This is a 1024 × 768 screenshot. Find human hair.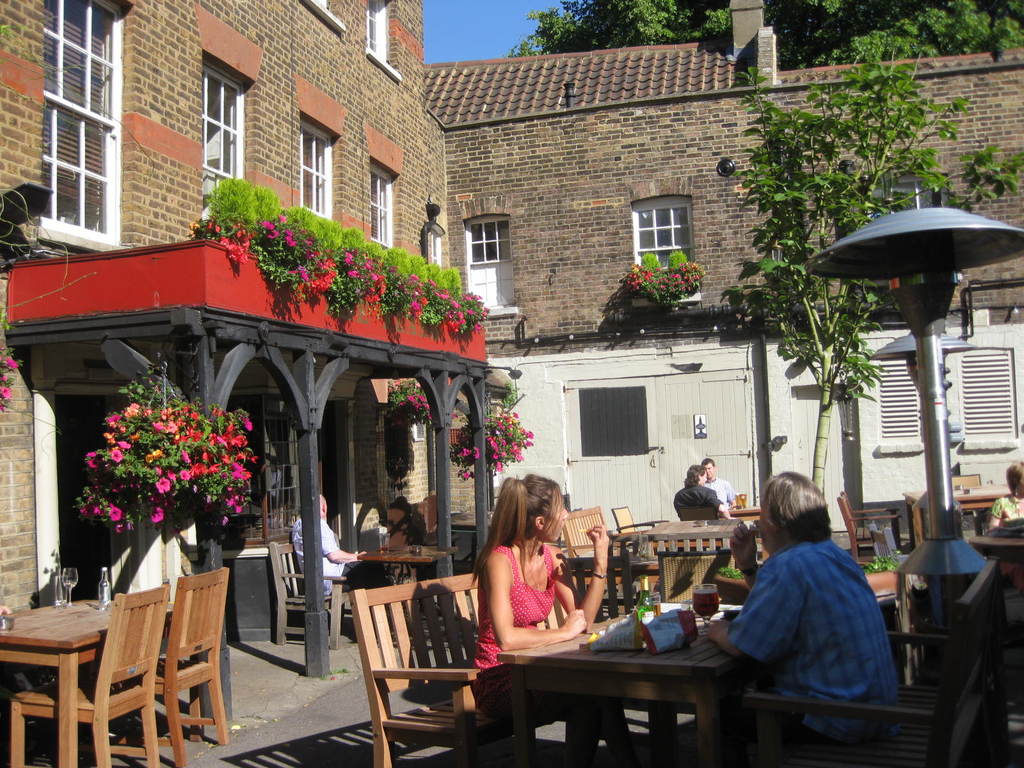
Bounding box: 758, 470, 836, 544.
